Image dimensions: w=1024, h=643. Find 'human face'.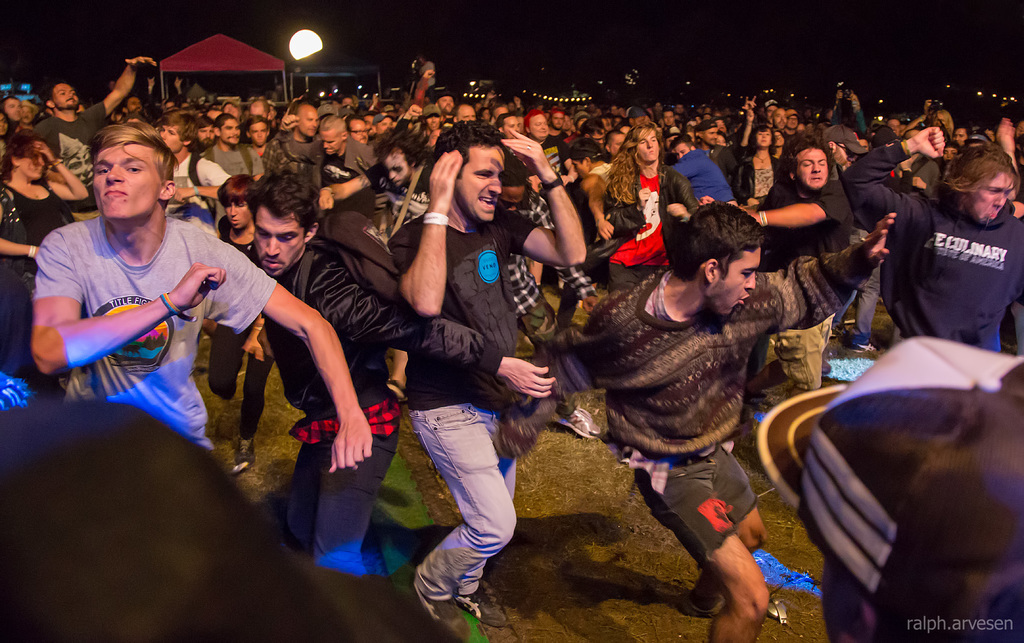
635,126,660,162.
